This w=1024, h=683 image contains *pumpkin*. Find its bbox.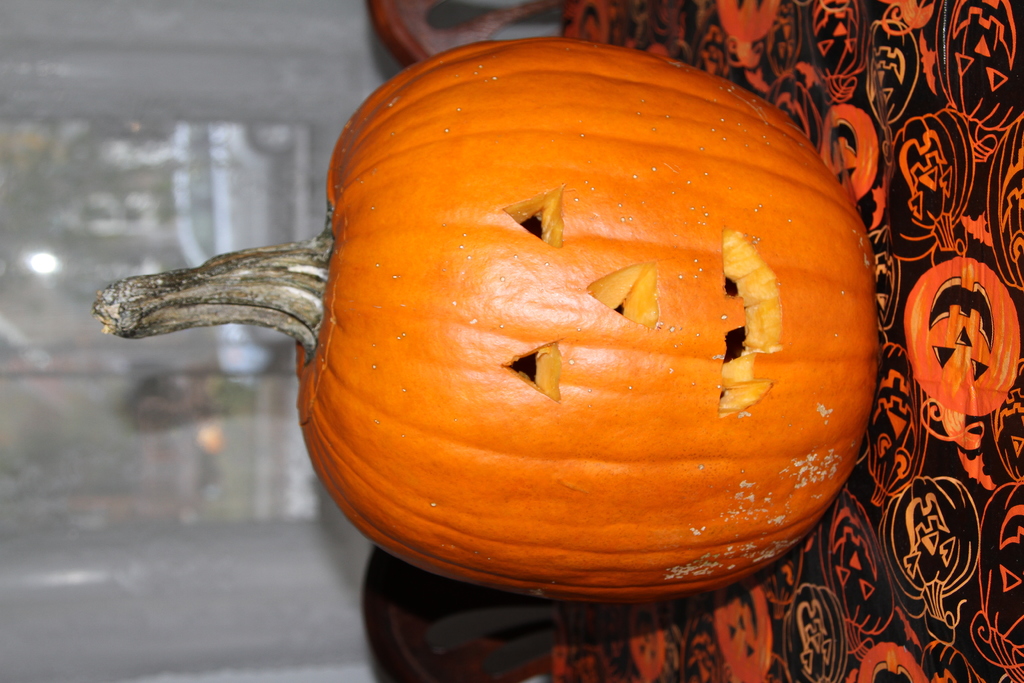
(845, 639, 927, 682).
